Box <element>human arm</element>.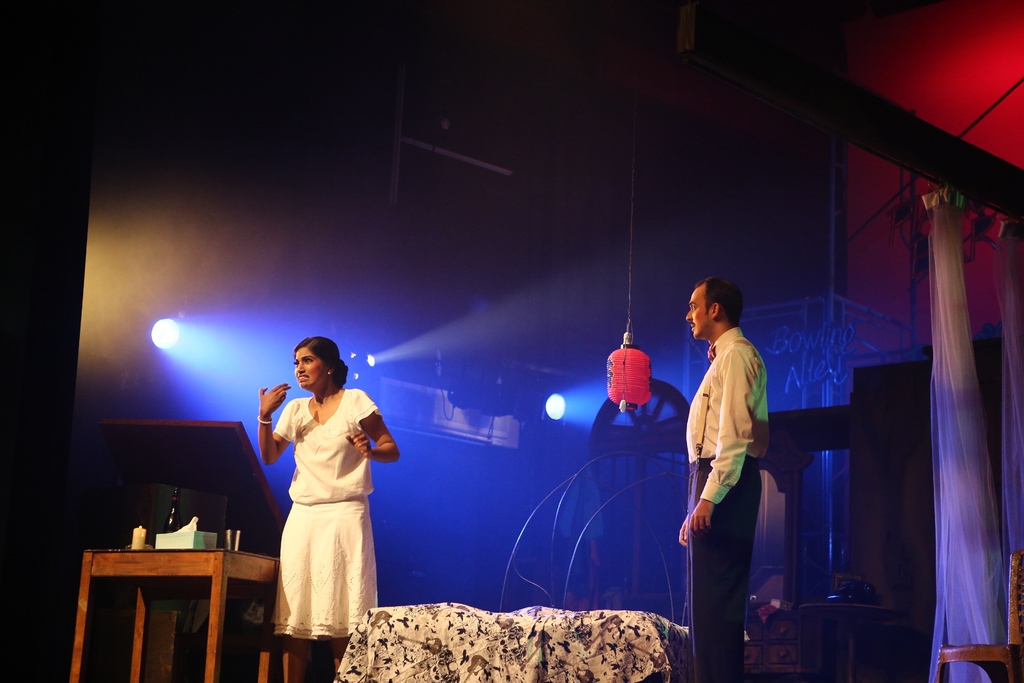
344, 388, 405, 463.
